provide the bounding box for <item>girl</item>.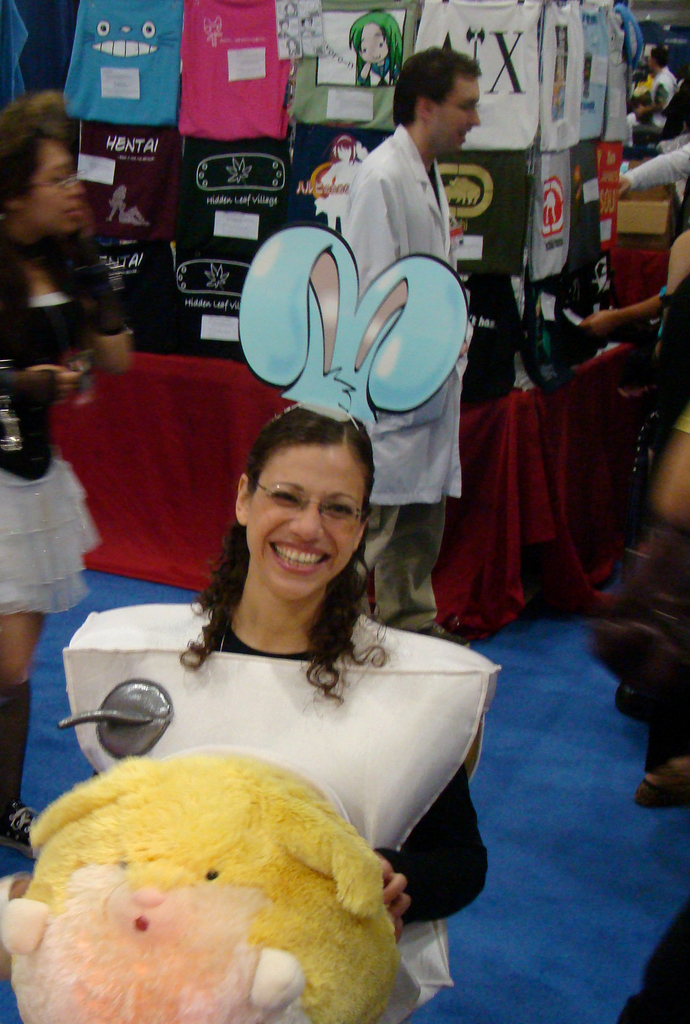
[x1=0, y1=93, x2=129, y2=865].
